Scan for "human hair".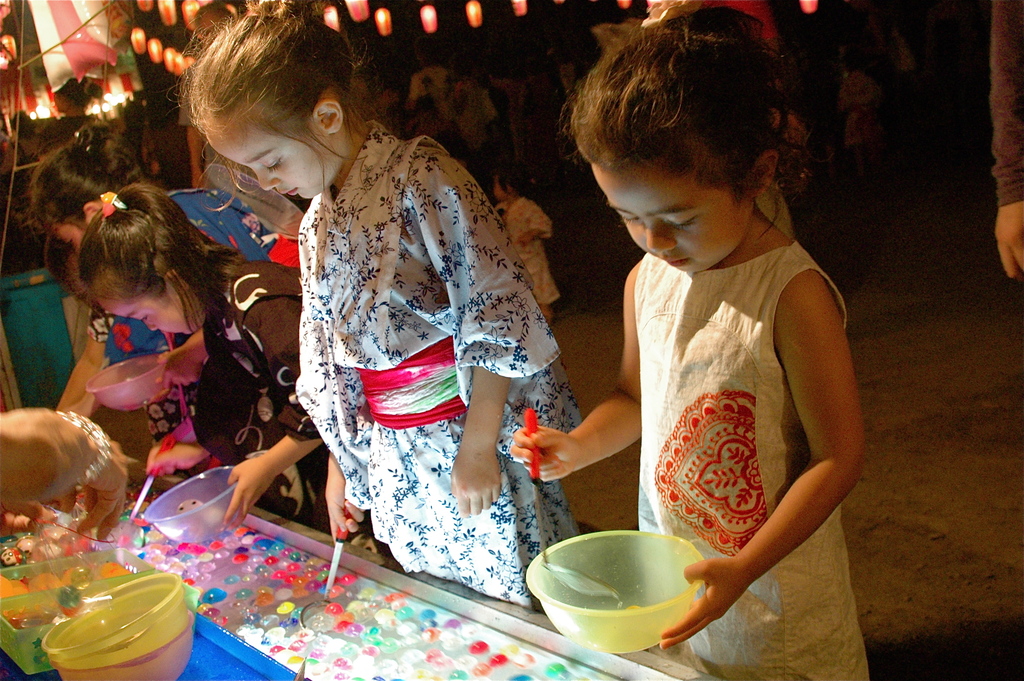
Scan result: <box>558,6,814,243</box>.
